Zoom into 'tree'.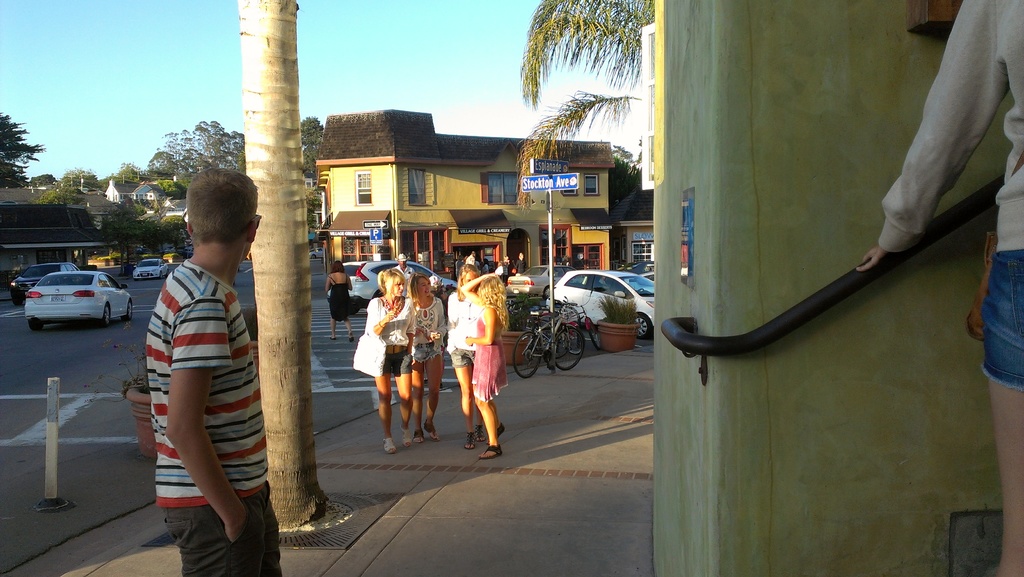
Zoom target: 141, 101, 255, 187.
